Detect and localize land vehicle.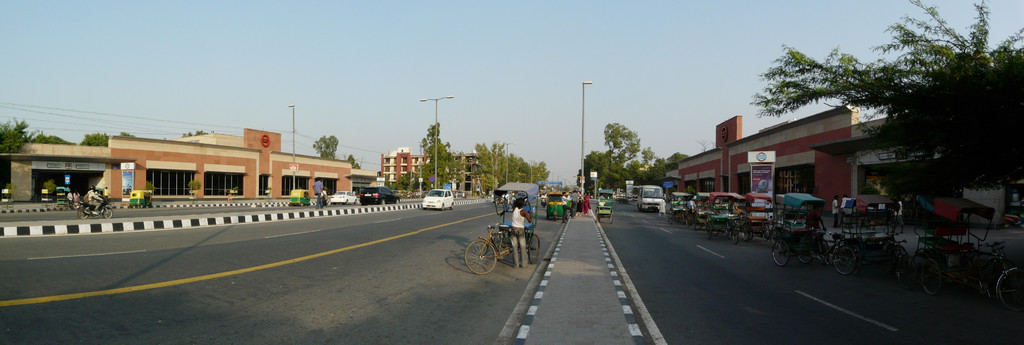
Localized at box(333, 191, 360, 202).
